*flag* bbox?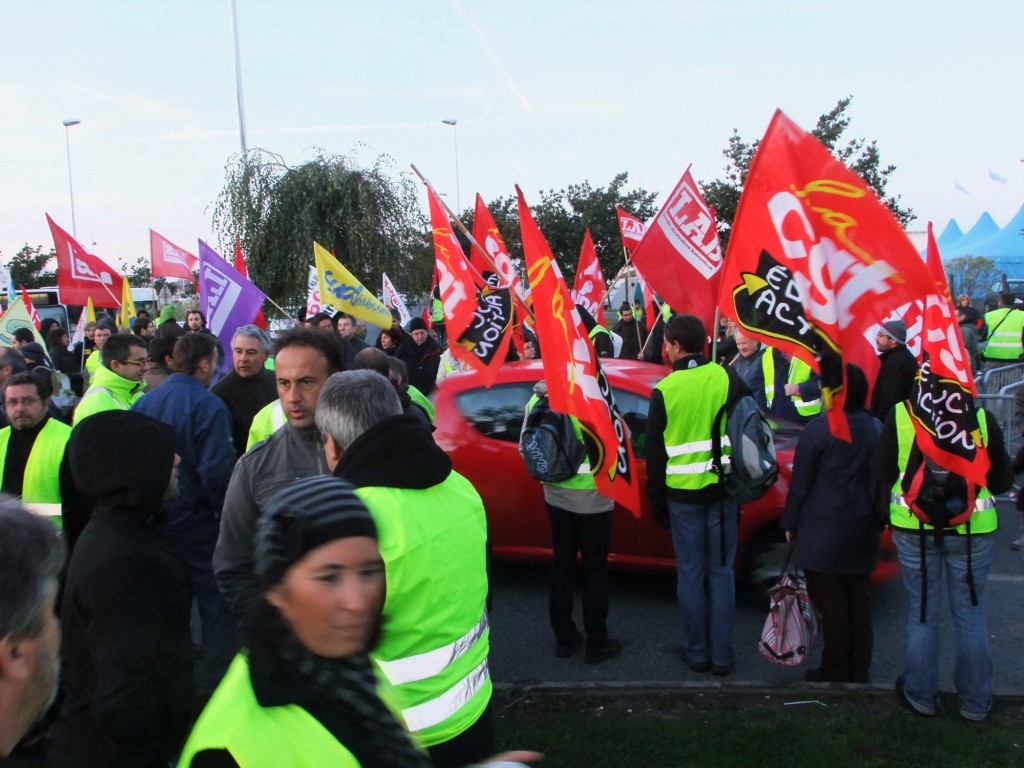
x1=878, y1=292, x2=925, y2=362
